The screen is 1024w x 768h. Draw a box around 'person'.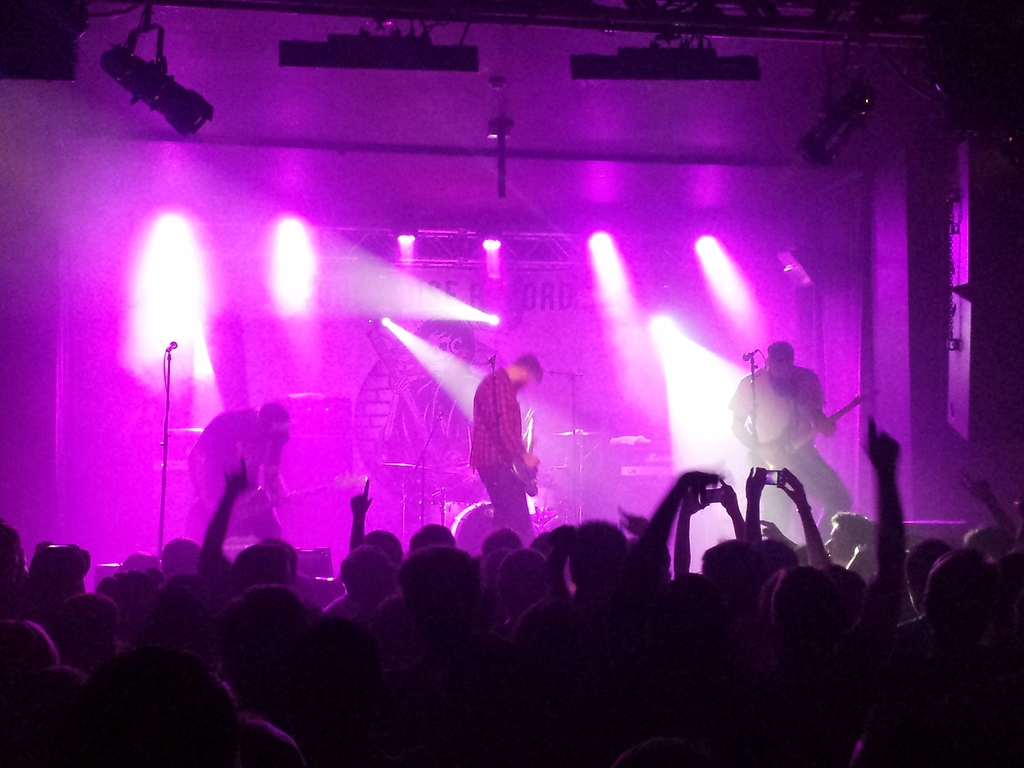
732:349:847:548.
